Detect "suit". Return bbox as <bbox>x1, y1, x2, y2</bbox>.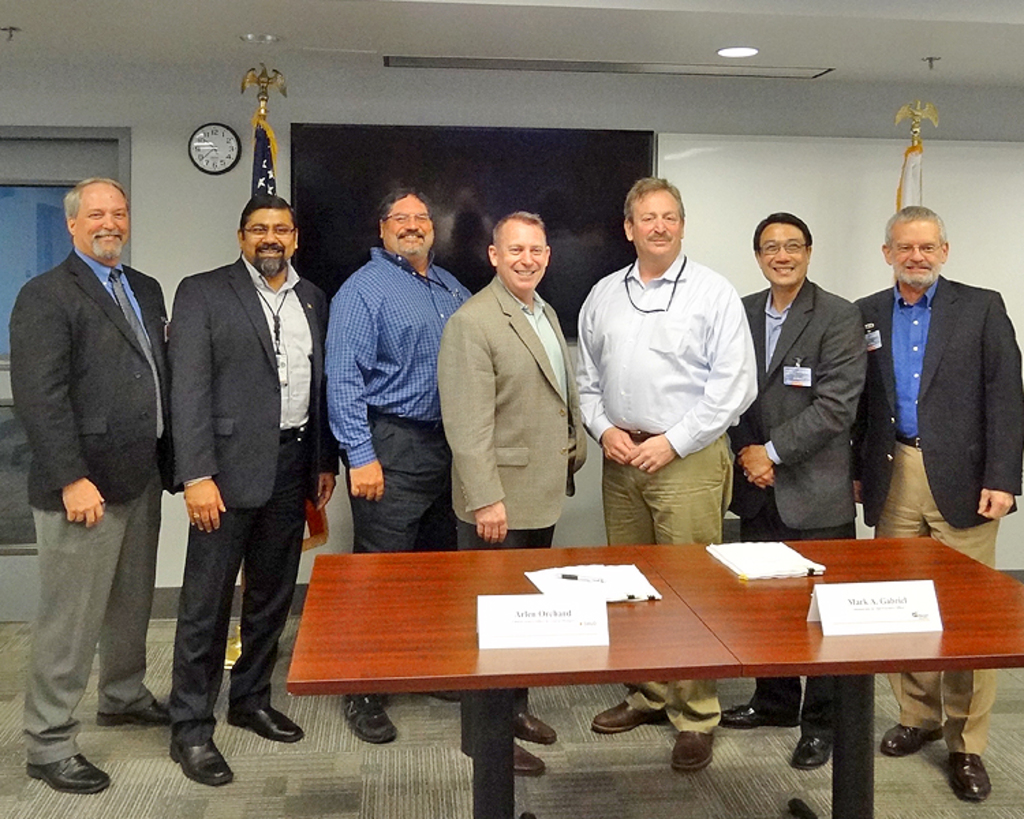
<bbox>721, 277, 867, 743</bbox>.
